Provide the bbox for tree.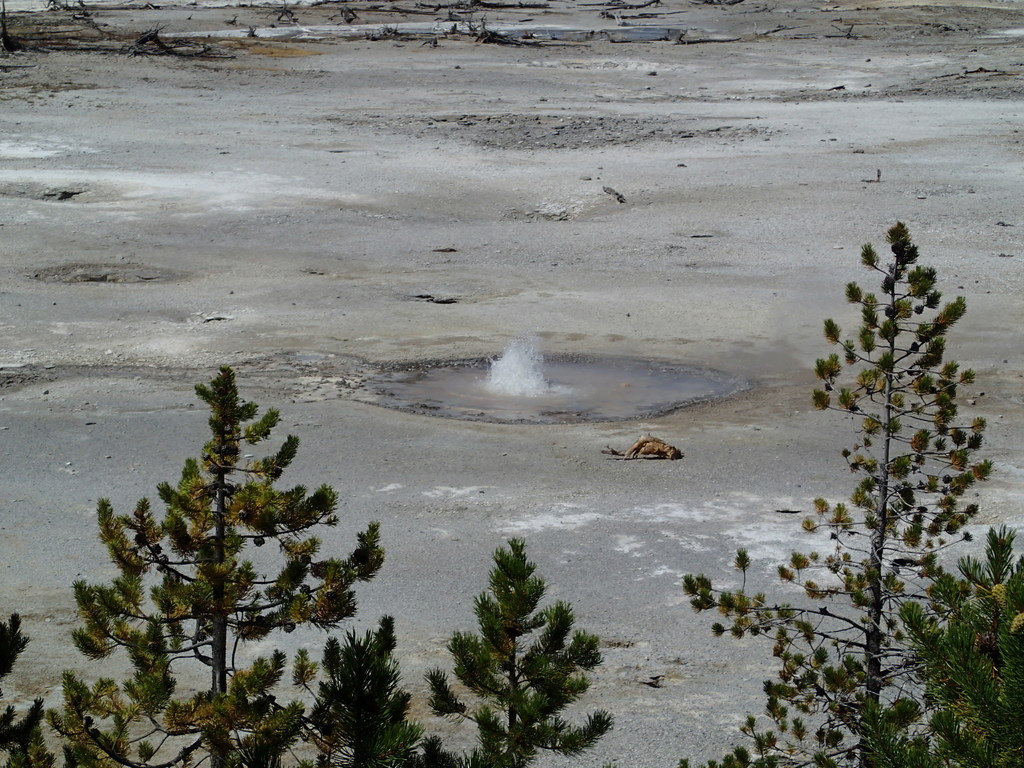
<box>44,362,396,767</box>.
